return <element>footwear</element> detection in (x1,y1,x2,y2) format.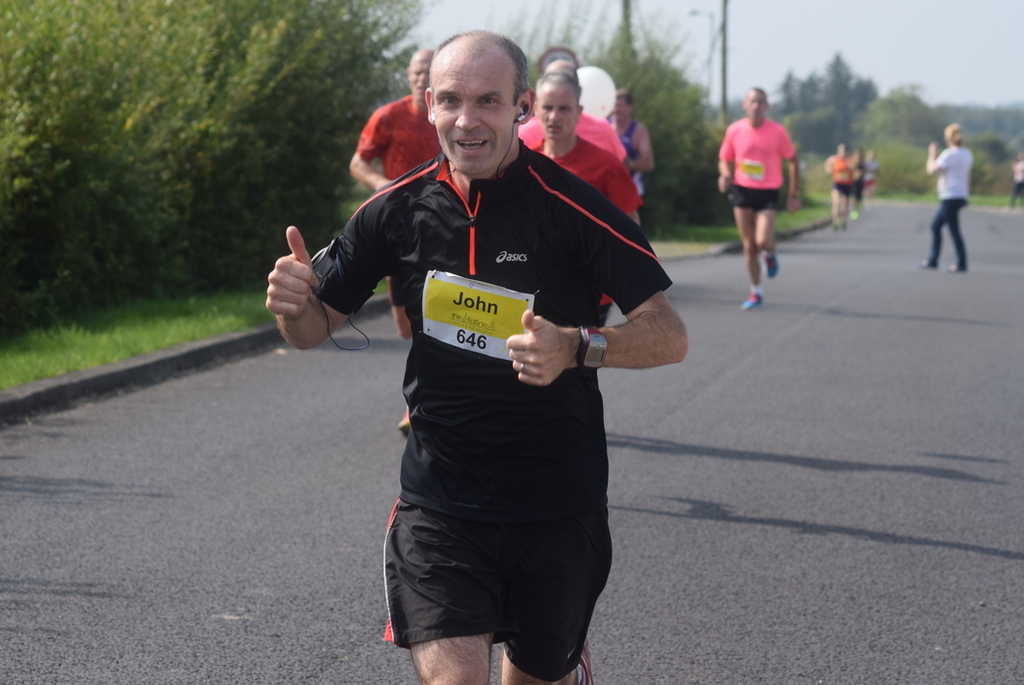
(576,645,596,684).
